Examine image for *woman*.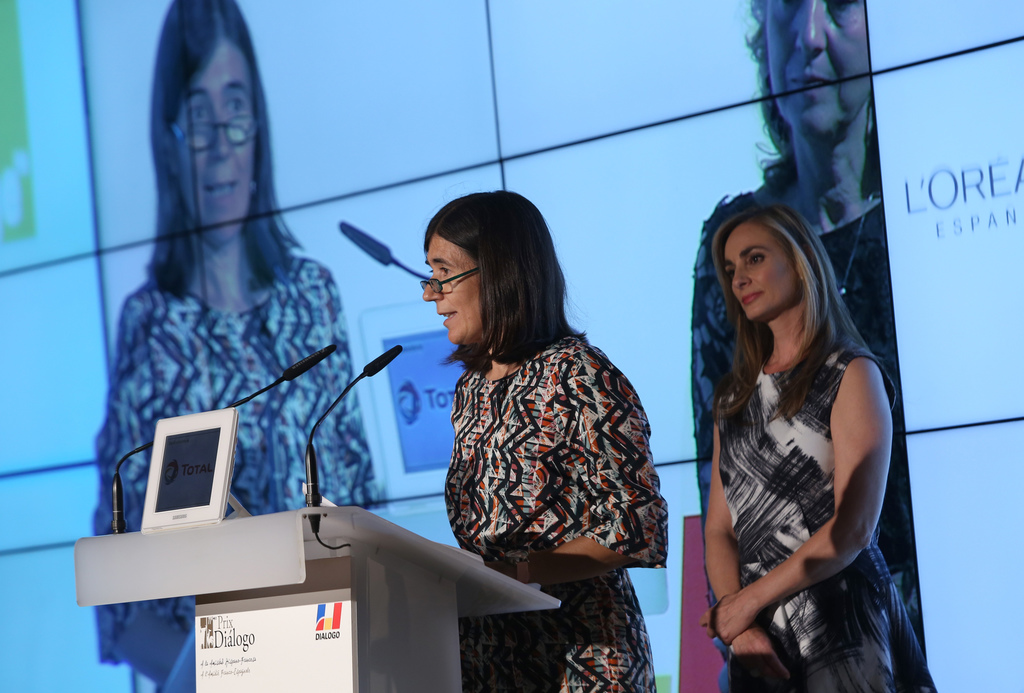
Examination result: 704/174/948/692.
